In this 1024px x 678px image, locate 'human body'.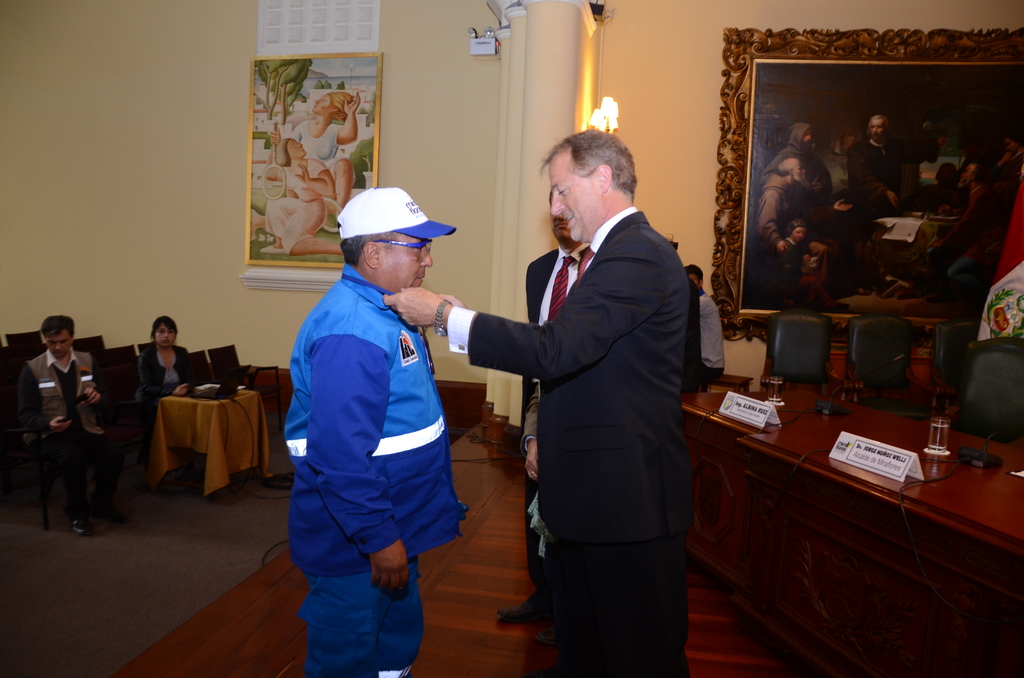
Bounding box: [496,245,589,629].
